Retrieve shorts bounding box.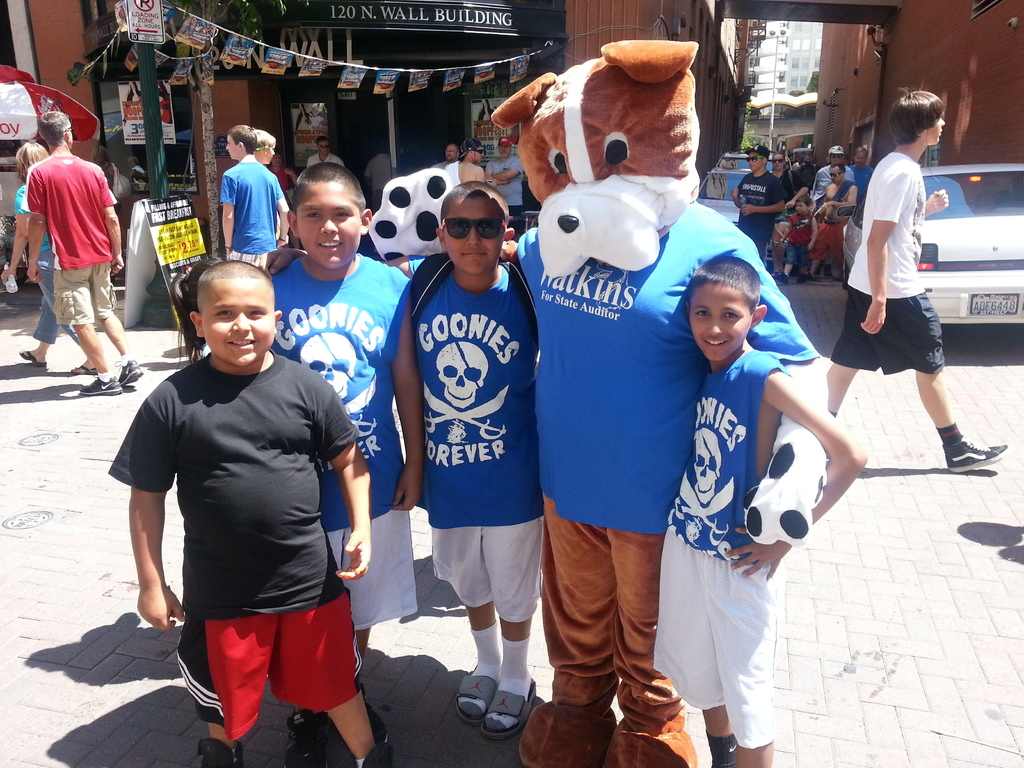
Bounding box: region(432, 507, 541, 625).
